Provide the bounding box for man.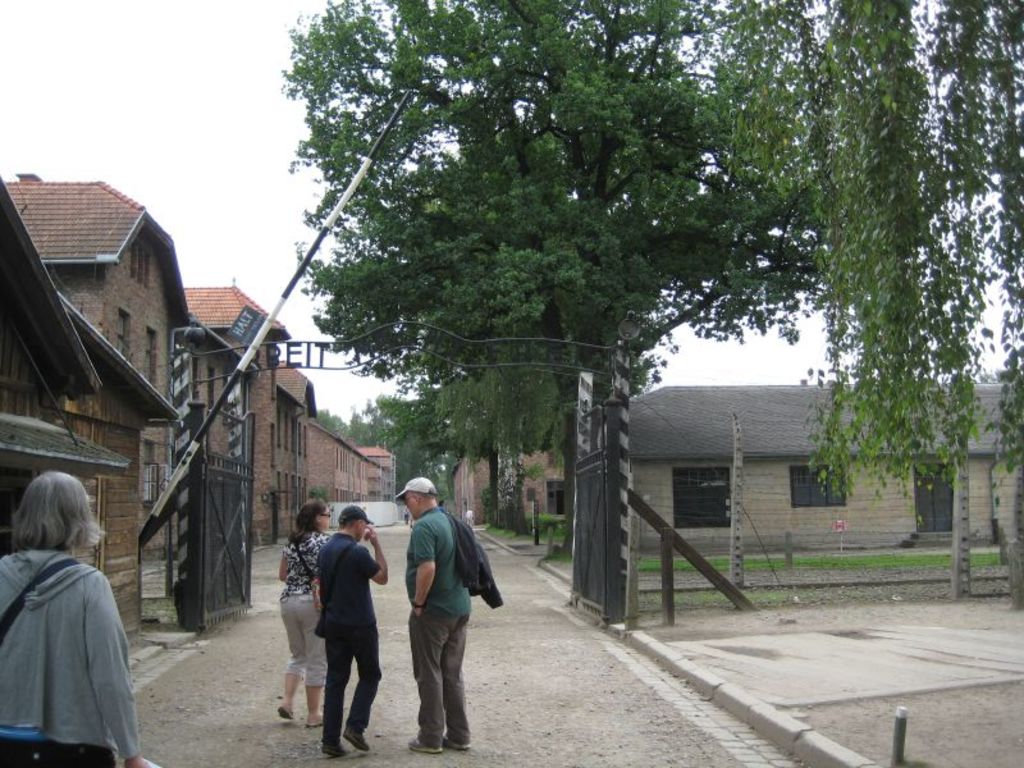
select_region(402, 506, 411, 525).
